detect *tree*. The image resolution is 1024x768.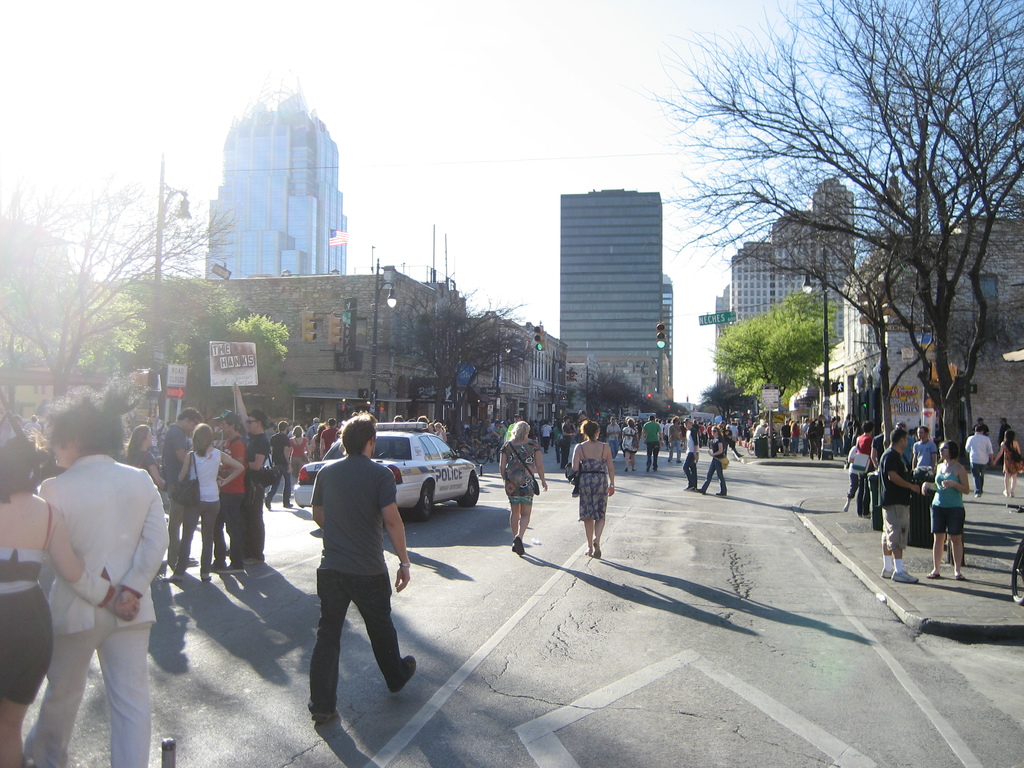
<box>150,287,309,415</box>.
